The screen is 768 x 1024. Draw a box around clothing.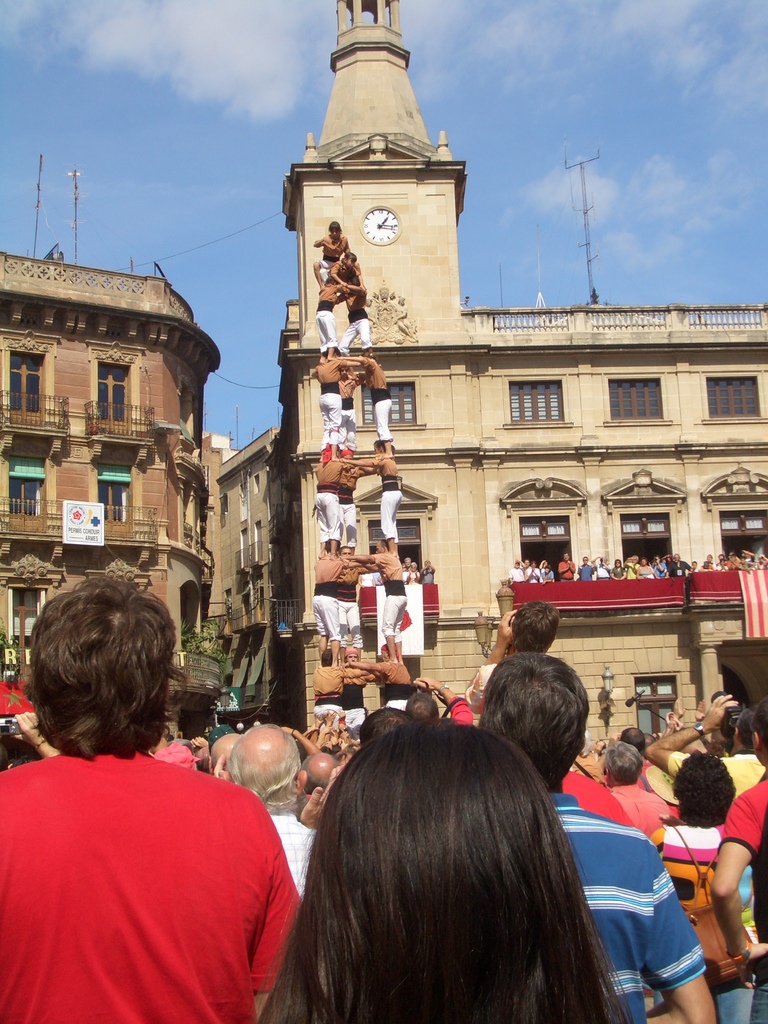
307,552,339,645.
